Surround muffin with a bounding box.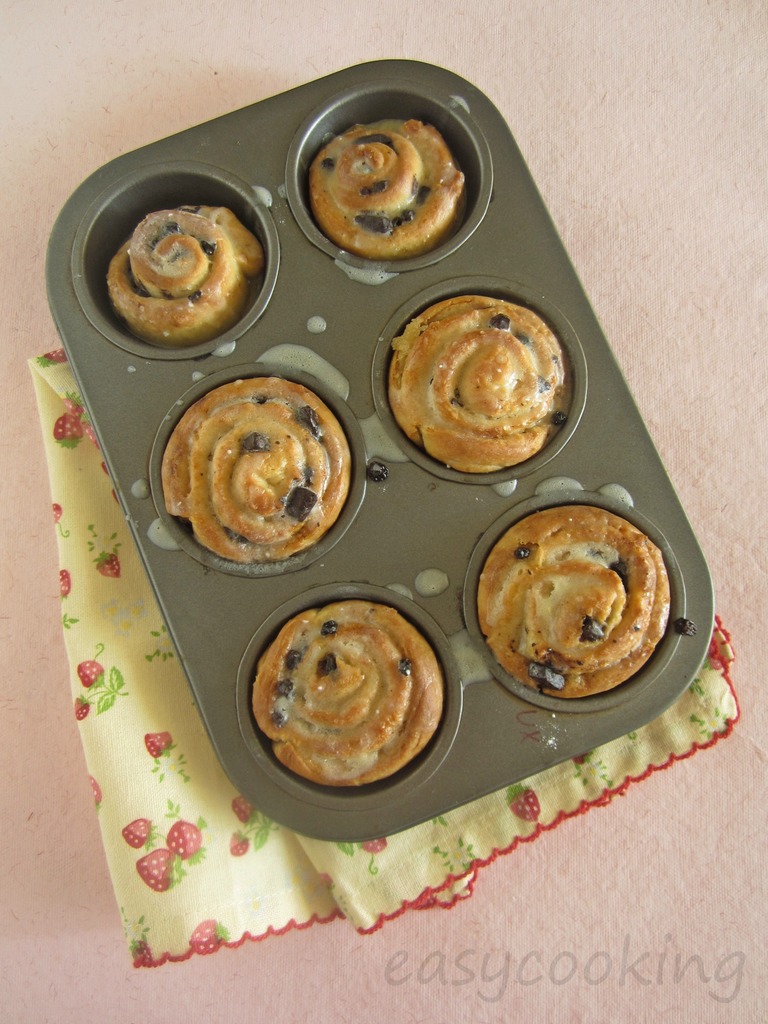
(x1=175, y1=353, x2=360, y2=570).
